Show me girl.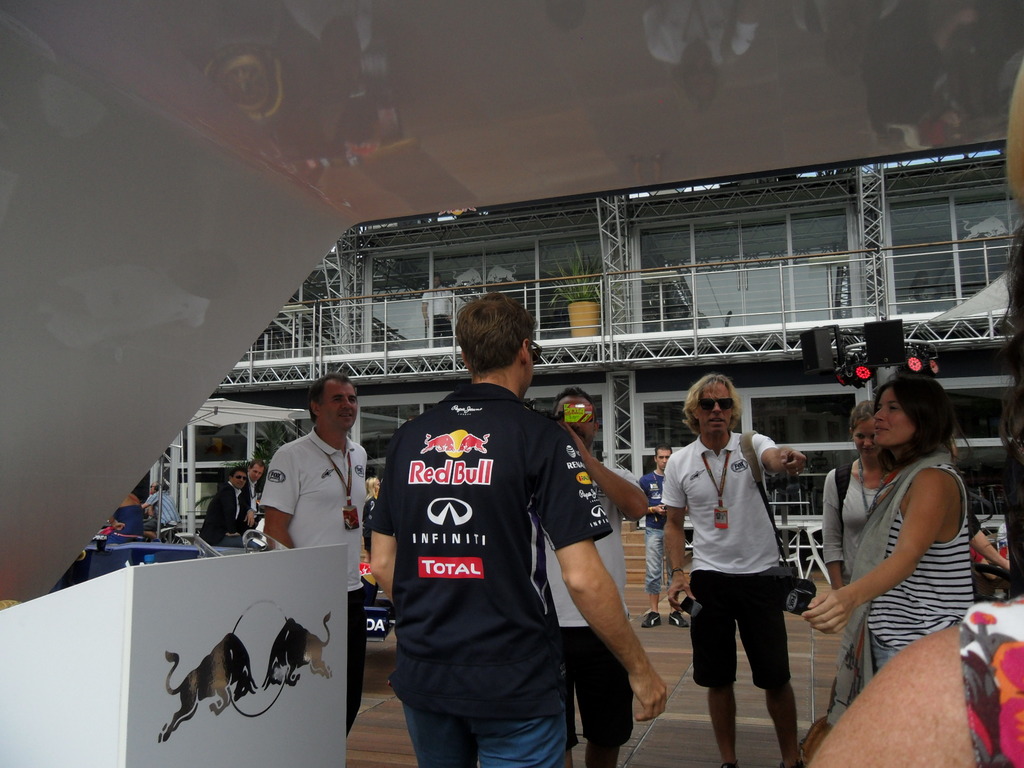
girl is here: (796, 367, 977, 723).
